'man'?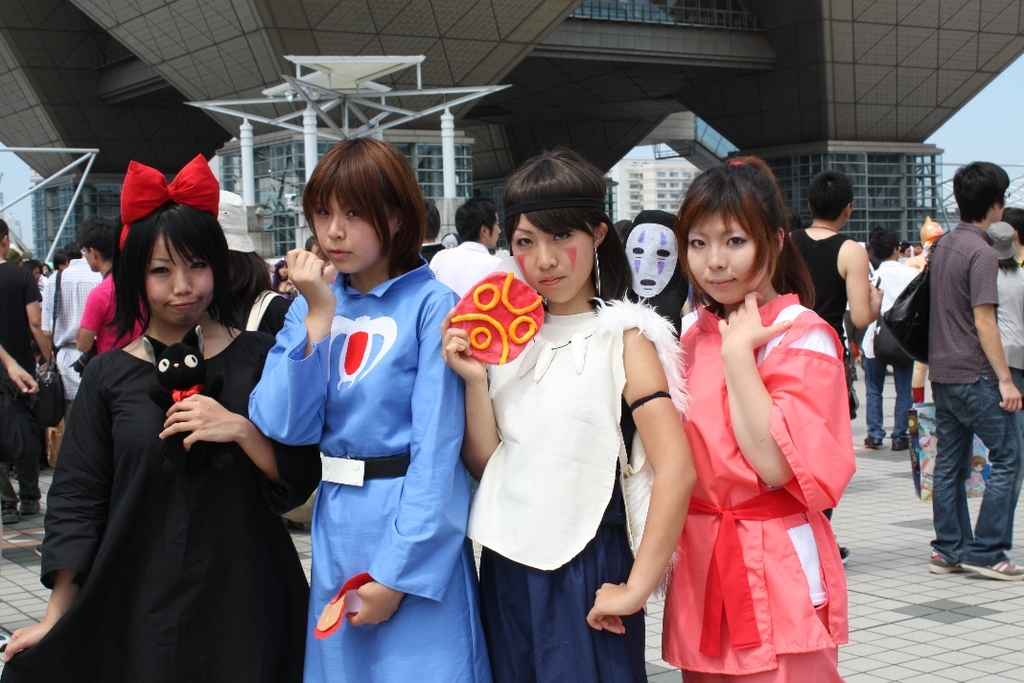
785, 177, 883, 567
